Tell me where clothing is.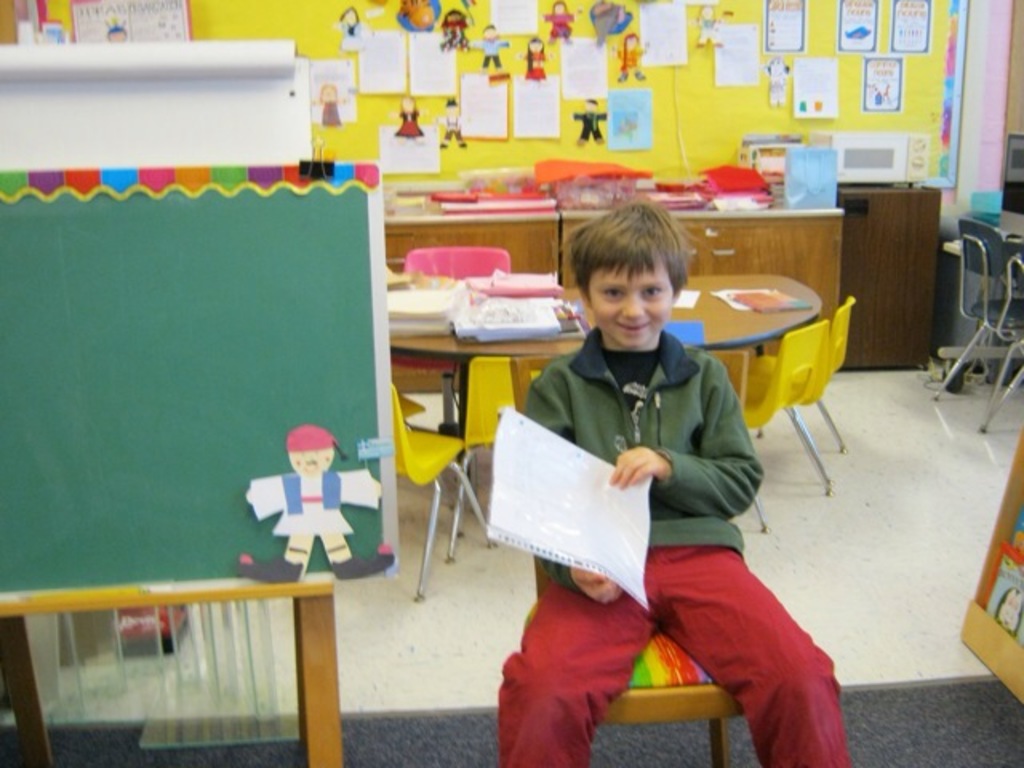
clothing is at bbox=[496, 323, 850, 766].
